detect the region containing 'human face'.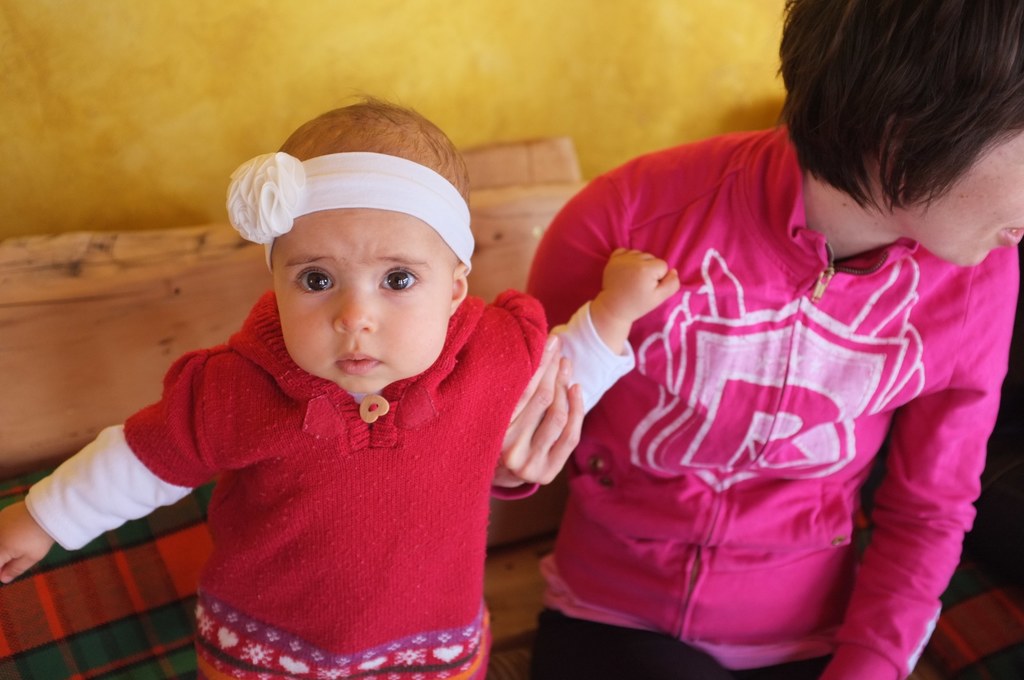
(276, 209, 452, 391).
